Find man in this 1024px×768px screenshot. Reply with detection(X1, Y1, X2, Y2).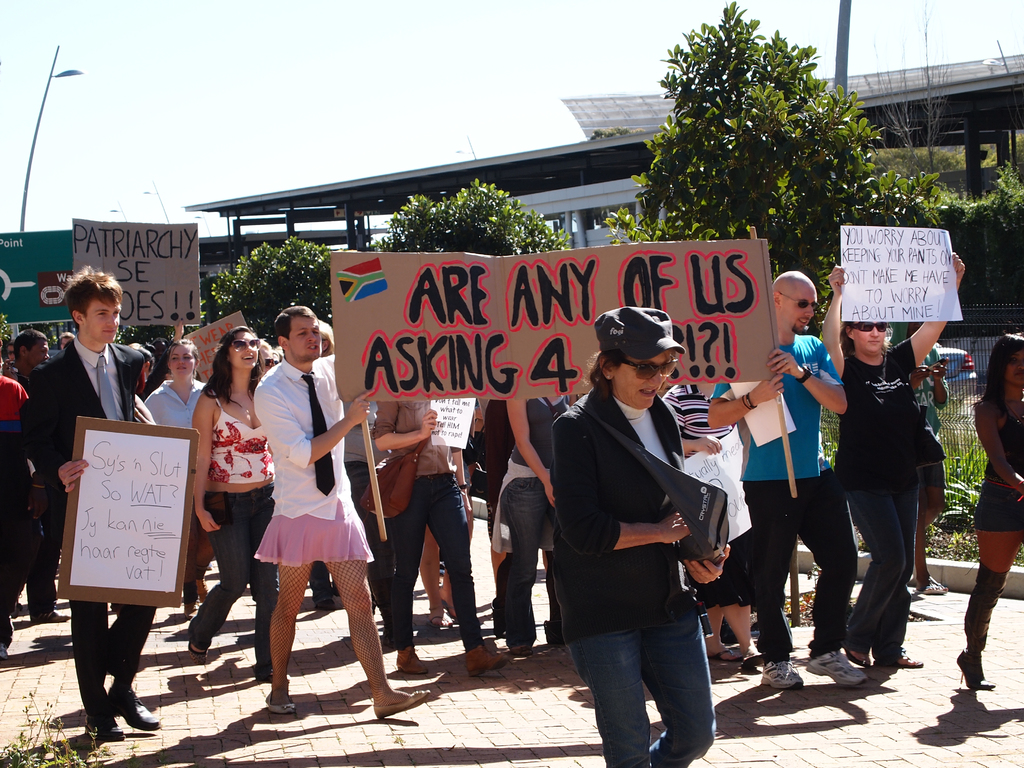
detection(913, 340, 950, 594).
